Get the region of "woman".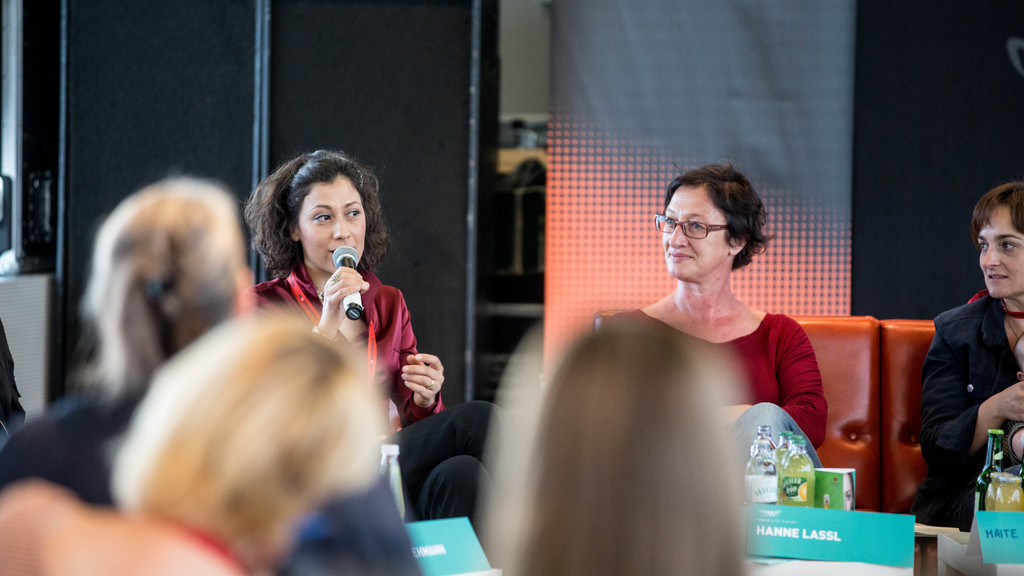
0, 301, 379, 575.
